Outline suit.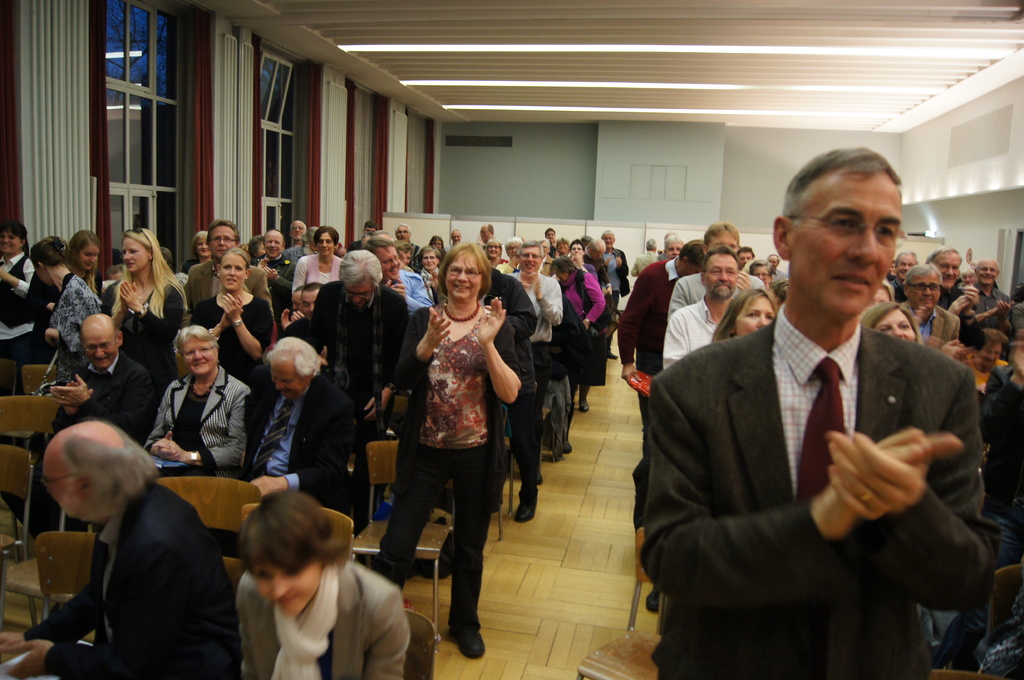
Outline: {"x1": 24, "y1": 477, "x2": 244, "y2": 679}.
